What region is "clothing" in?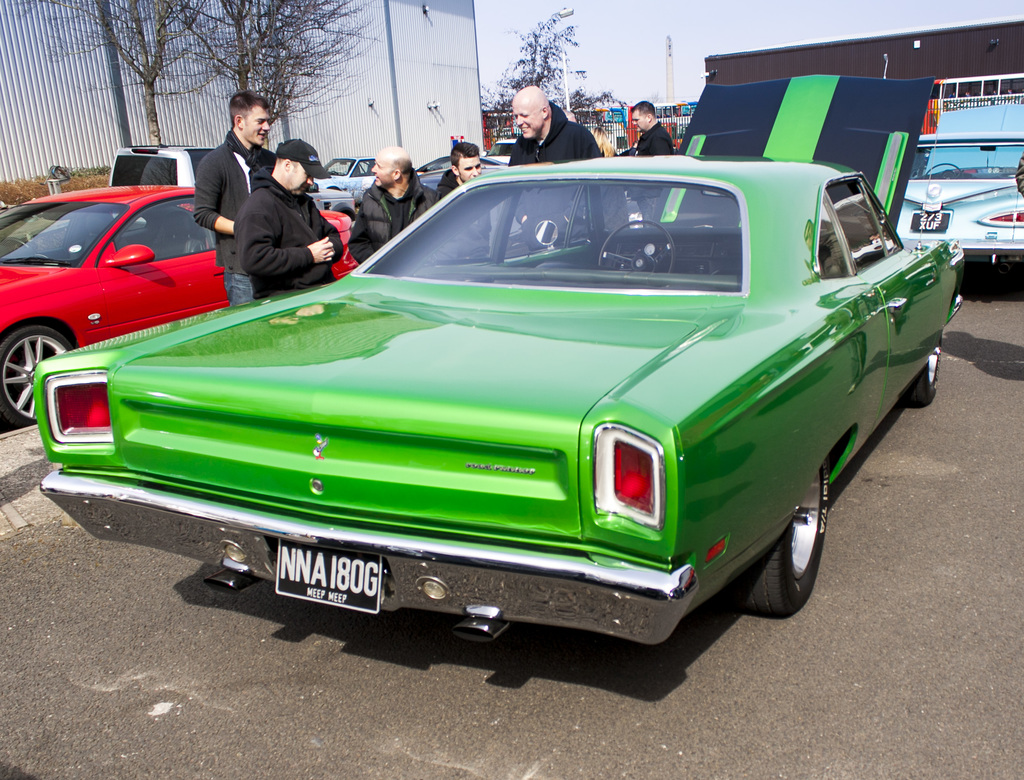
crop(504, 99, 635, 247).
